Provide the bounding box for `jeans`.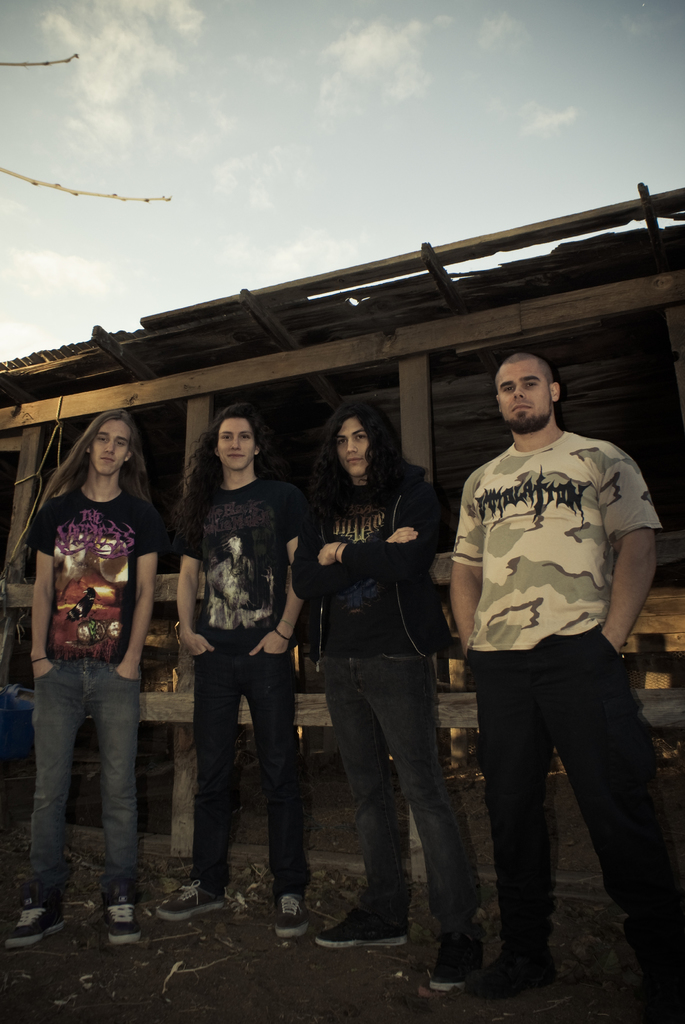
locate(18, 657, 151, 896).
